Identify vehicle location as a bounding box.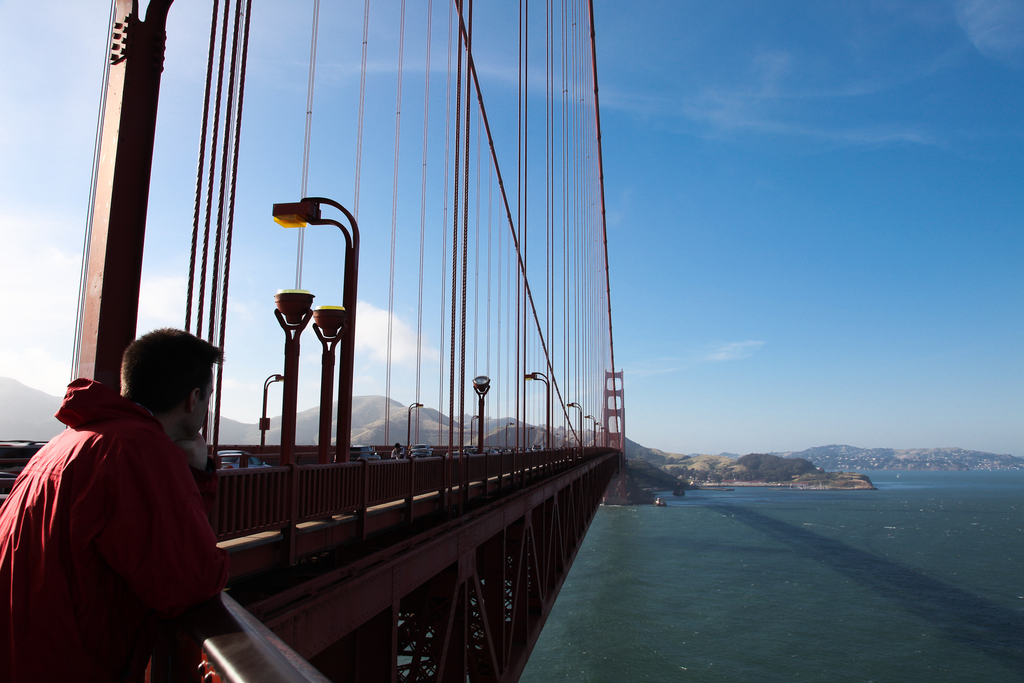
detection(445, 449, 492, 457).
